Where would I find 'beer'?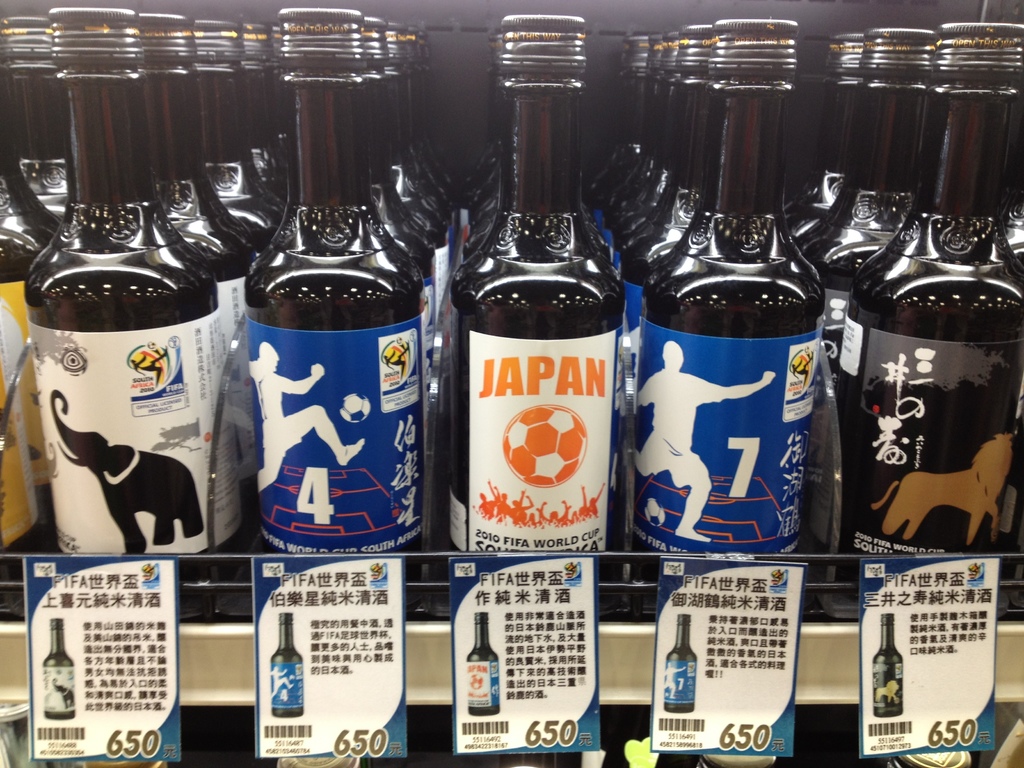
At (440, 13, 606, 626).
